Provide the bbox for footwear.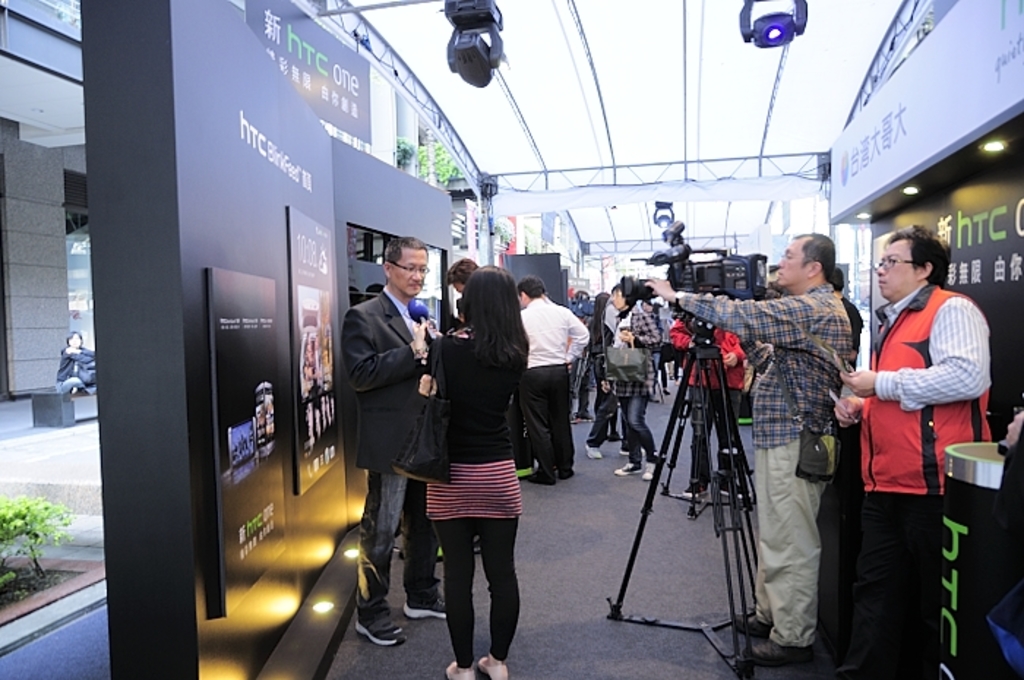
582:440:604:465.
